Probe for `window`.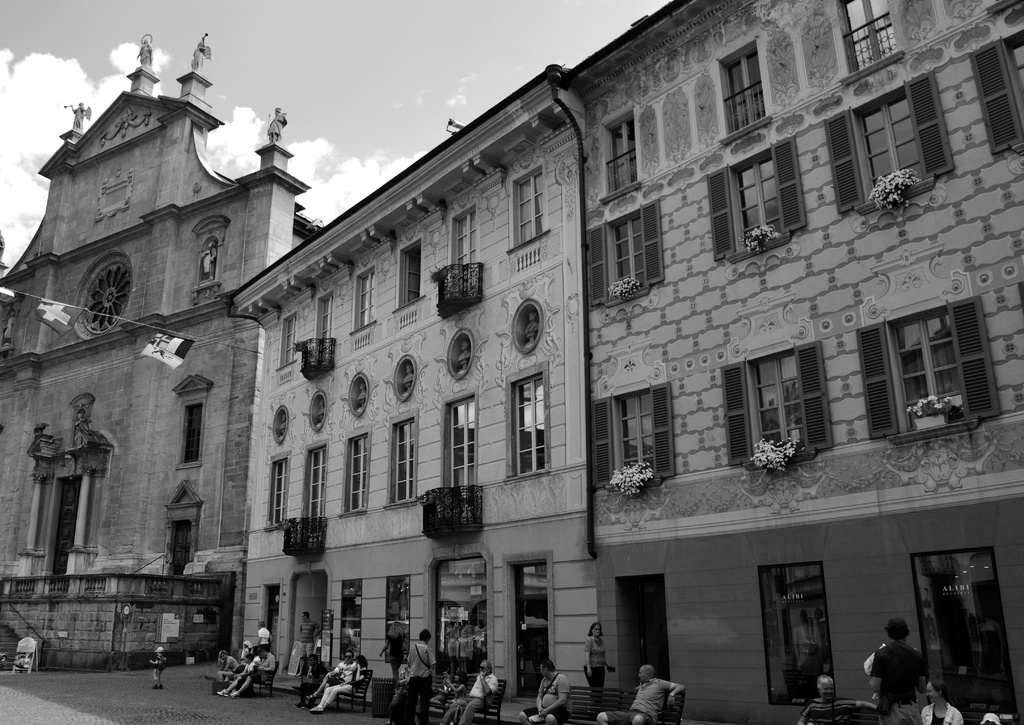
Probe result: left=829, top=0, right=901, bottom=78.
